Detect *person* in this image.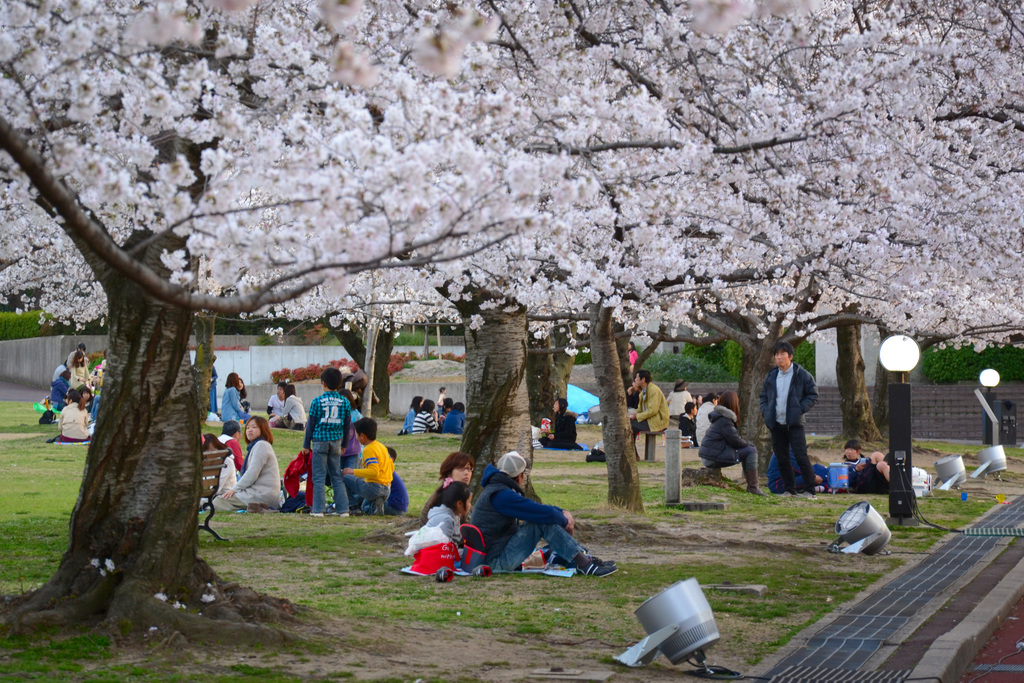
Detection: 343 418 396 516.
